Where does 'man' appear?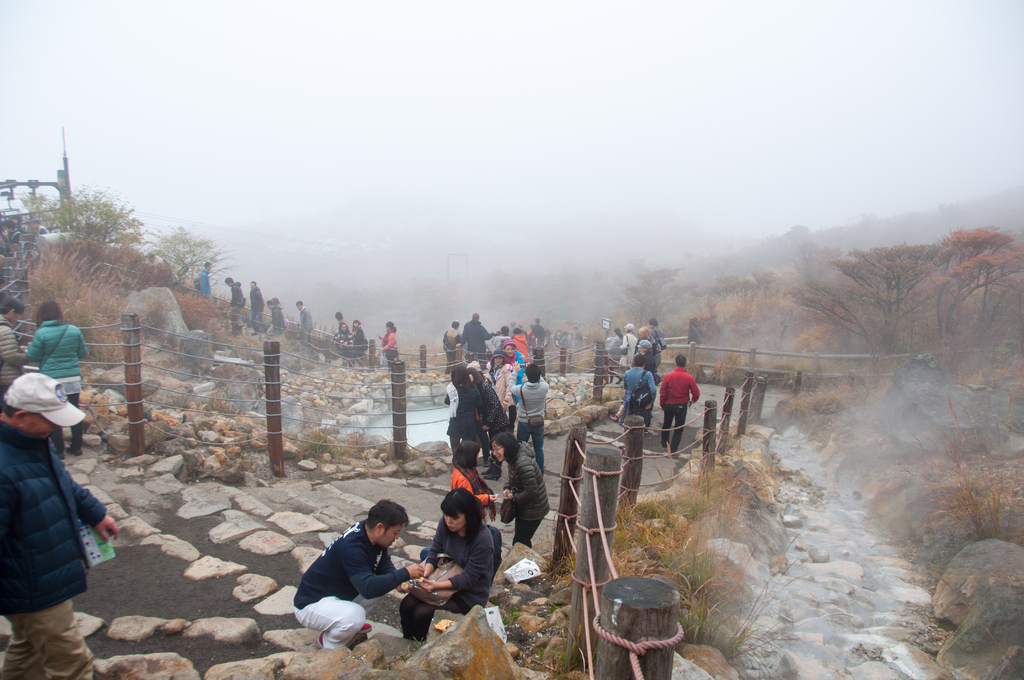
Appears at bbox(506, 362, 551, 476).
